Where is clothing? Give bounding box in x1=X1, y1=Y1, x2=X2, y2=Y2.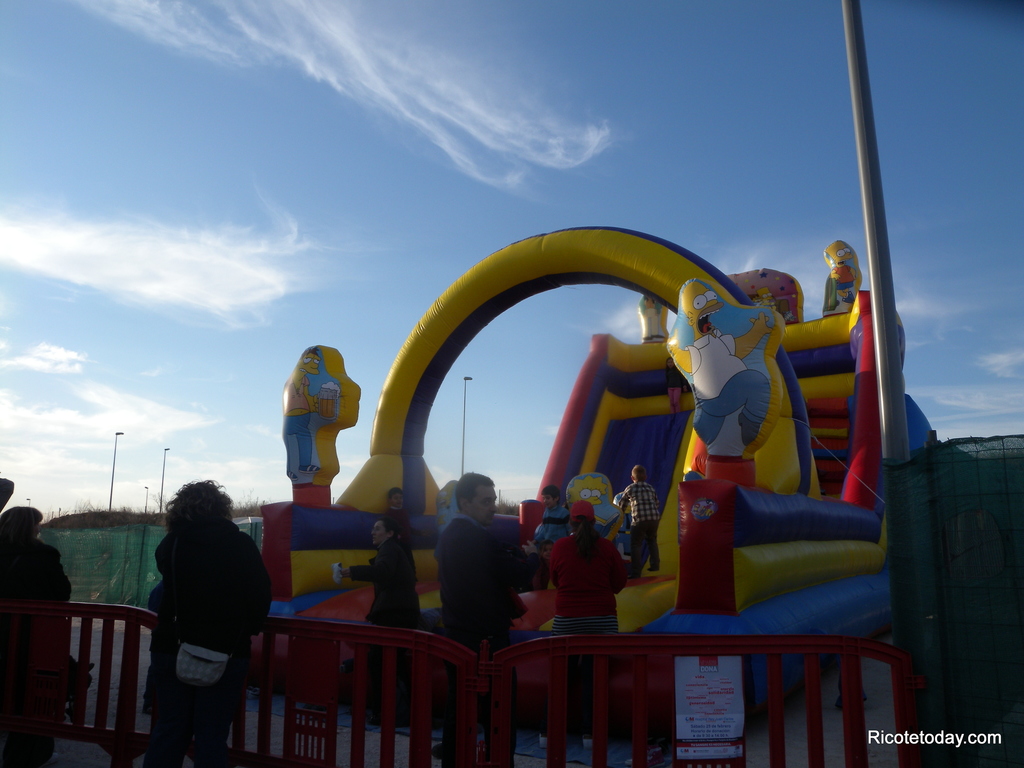
x1=440, y1=516, x2=540, y2=660.
